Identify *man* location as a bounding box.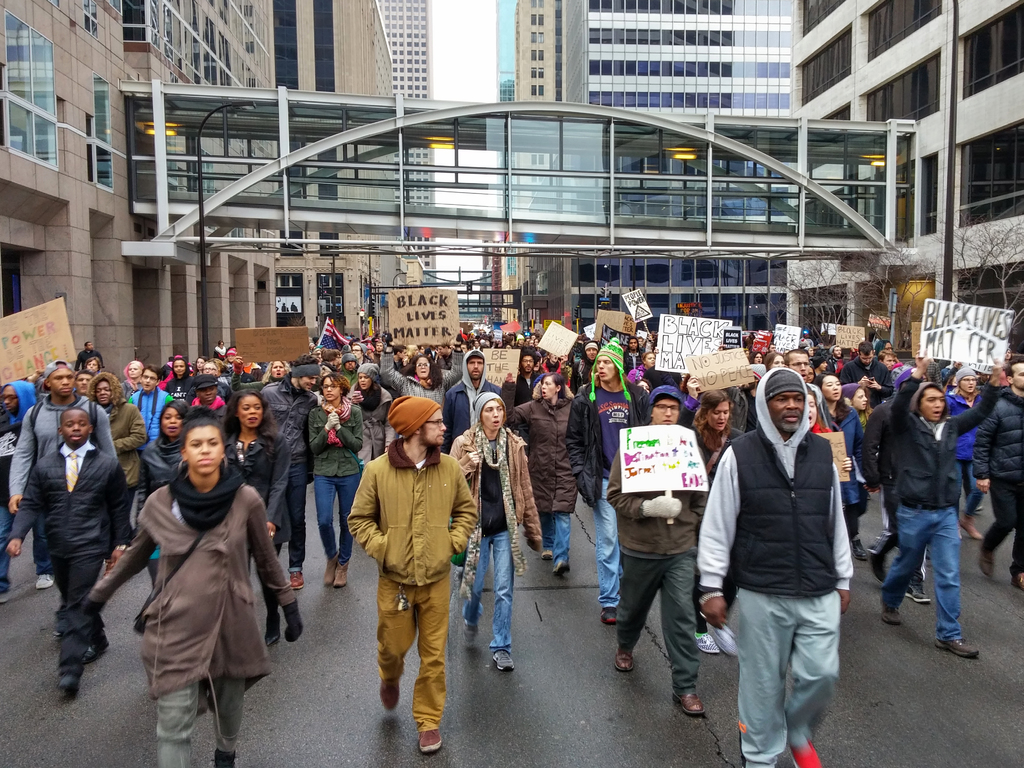
781, 350, 829, 431.
